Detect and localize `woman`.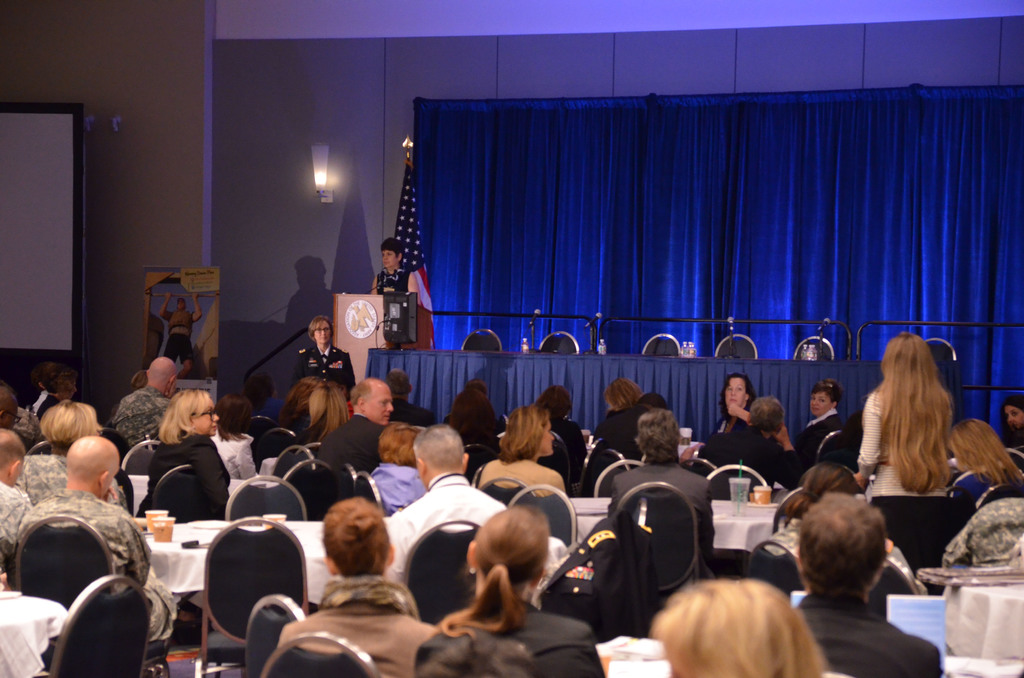
Localized at pyautogui.locateOnScreen(534, 385, 588, 481).
